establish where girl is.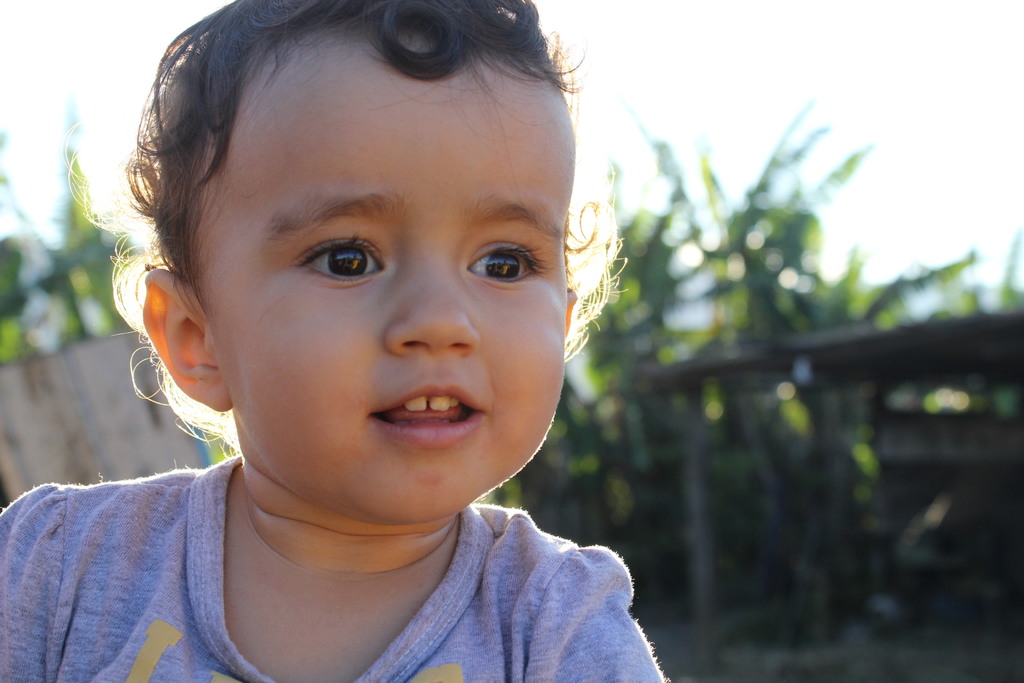
Established at [0,0,672,682].
